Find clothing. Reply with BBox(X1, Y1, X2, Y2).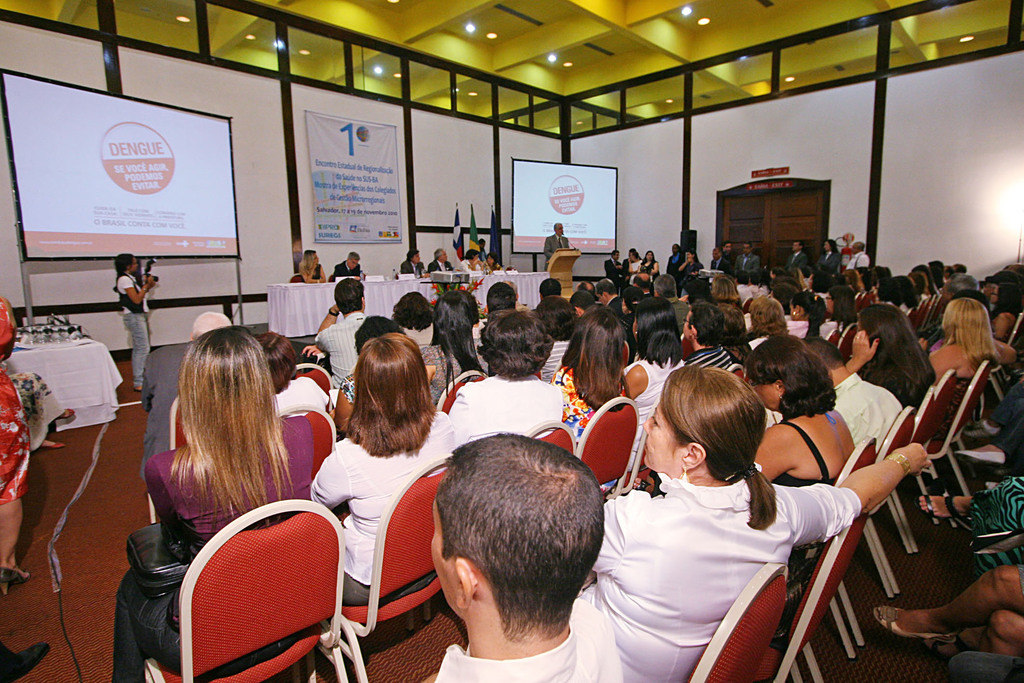
BBox(311, 407, 459, 607).
